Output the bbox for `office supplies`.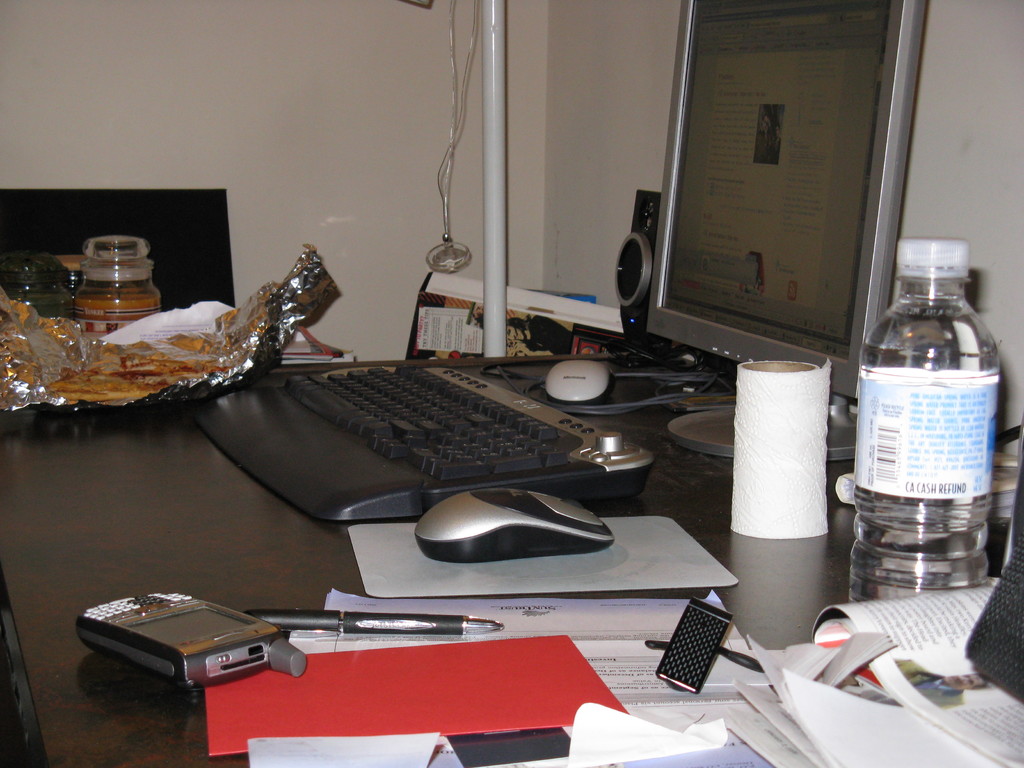
bbox=[665, 365, 737, 474].
